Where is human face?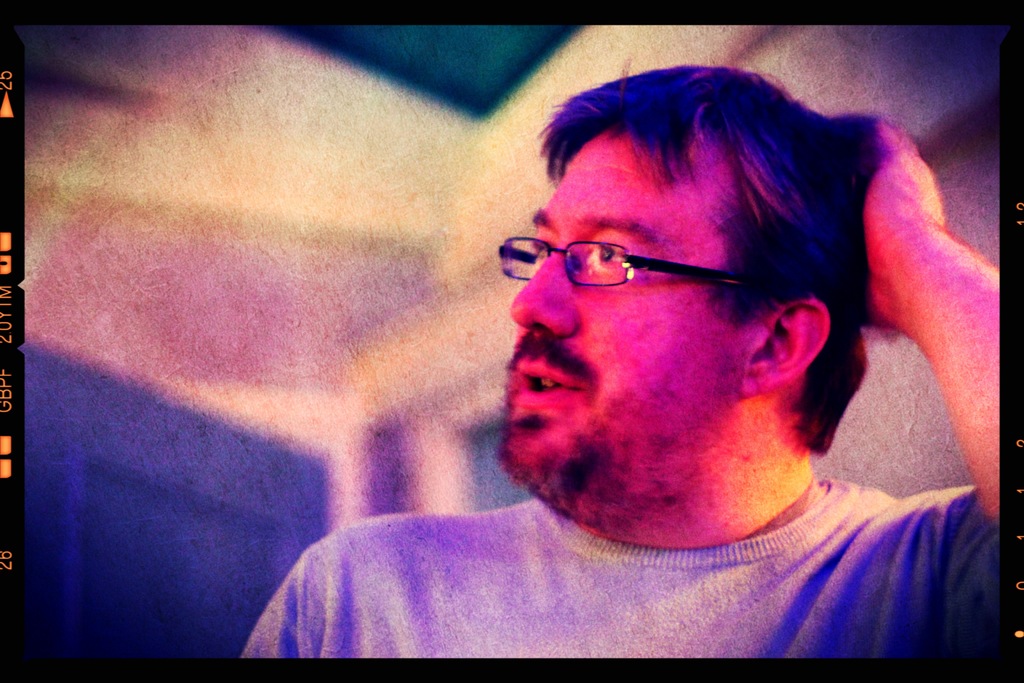
bbox=(492, 120, 766, 525).
